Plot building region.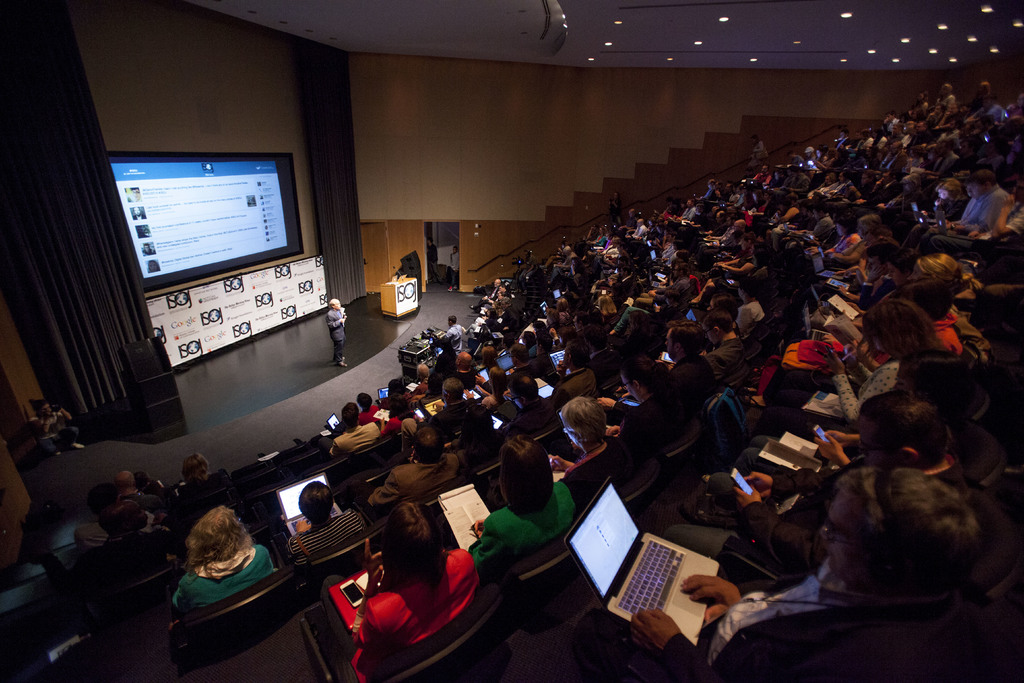
Plotted at l=0, t=0, r=1023, b=682.
